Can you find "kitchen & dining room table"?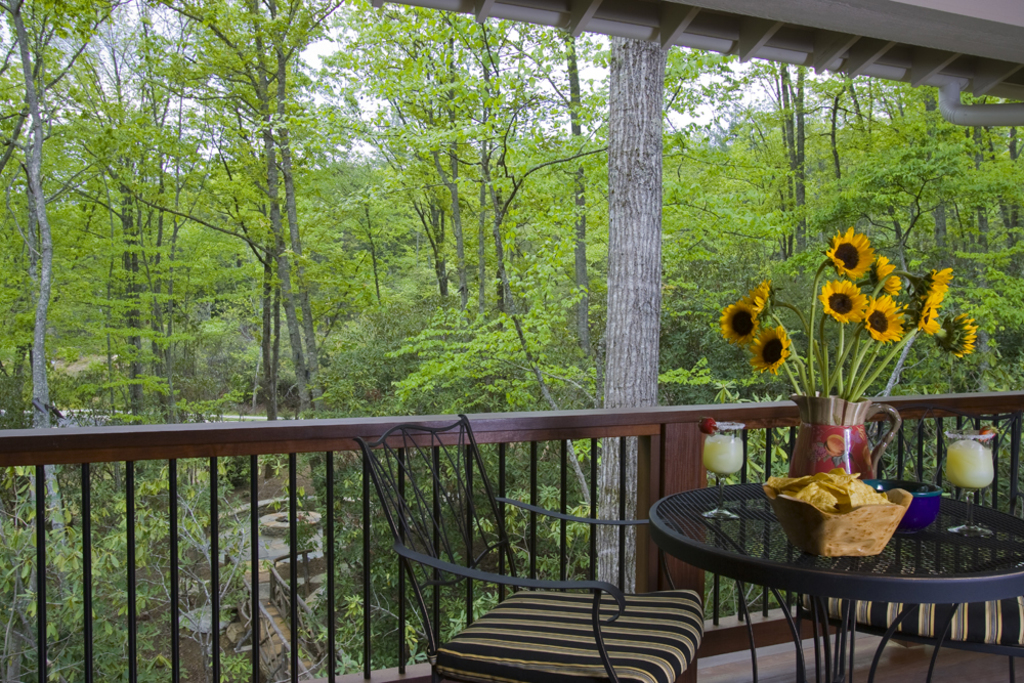
Yes, bounding box: left=646, top=454, right=1023, bottom=675.
